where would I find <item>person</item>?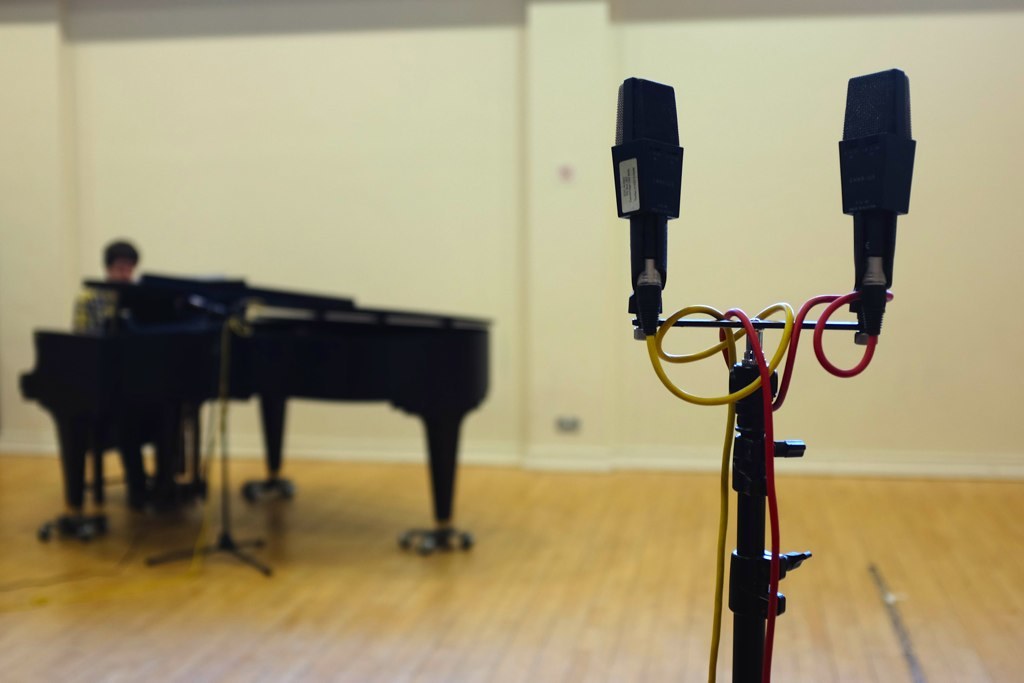
At (left=72, top=237, right=152, bottom=515).
